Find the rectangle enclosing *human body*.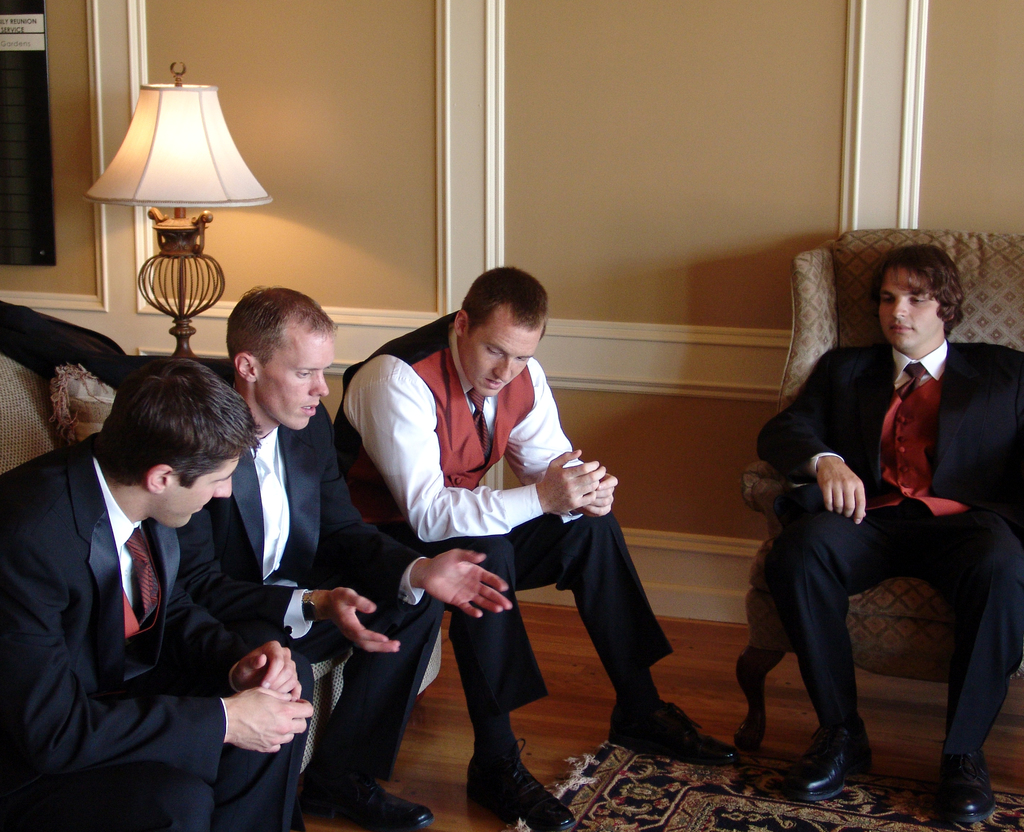
<region>337, 267, 728, 828</region>.
